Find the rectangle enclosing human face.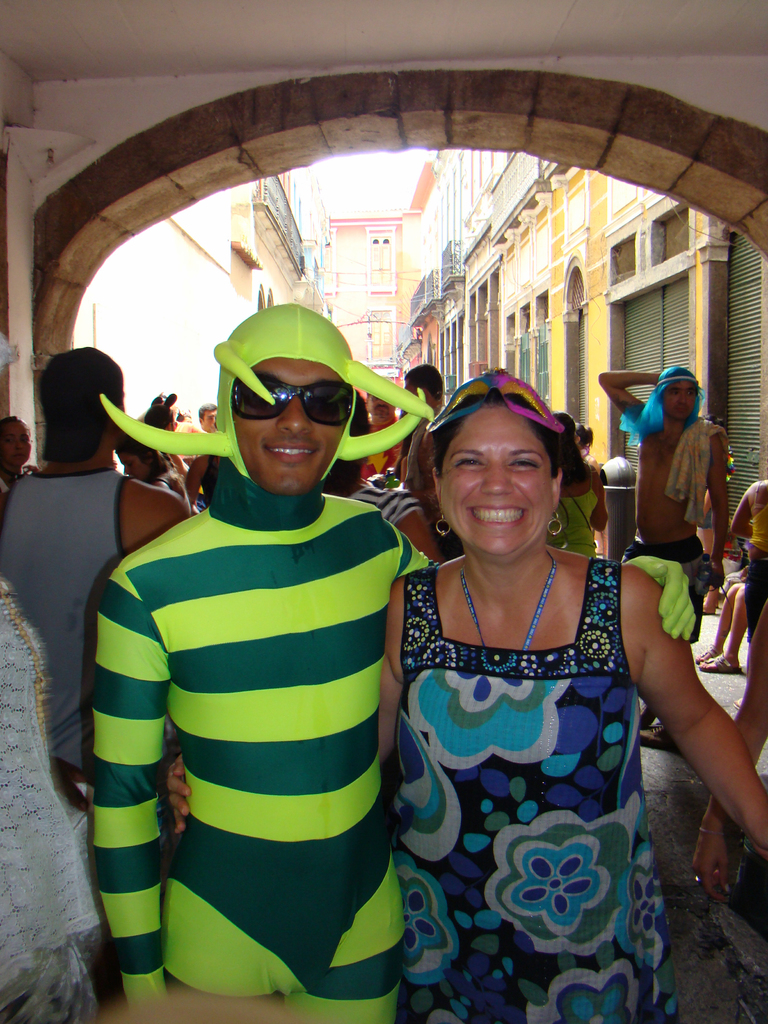
rect(660, 378, 697, 420).
